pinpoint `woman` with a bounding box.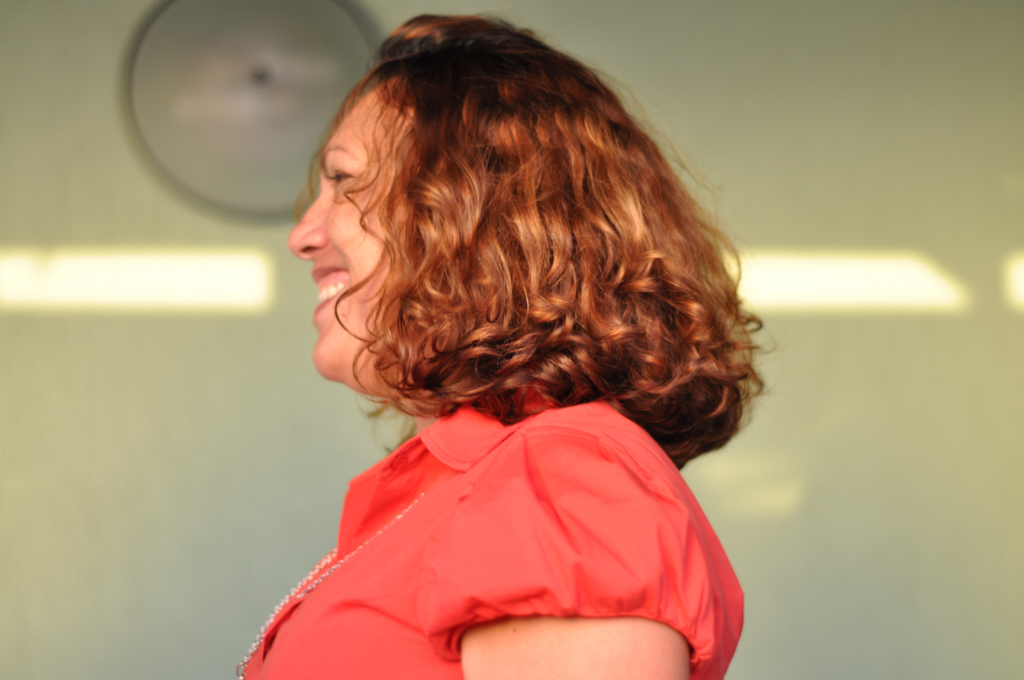
Rect(227, 13, 772, 679).
